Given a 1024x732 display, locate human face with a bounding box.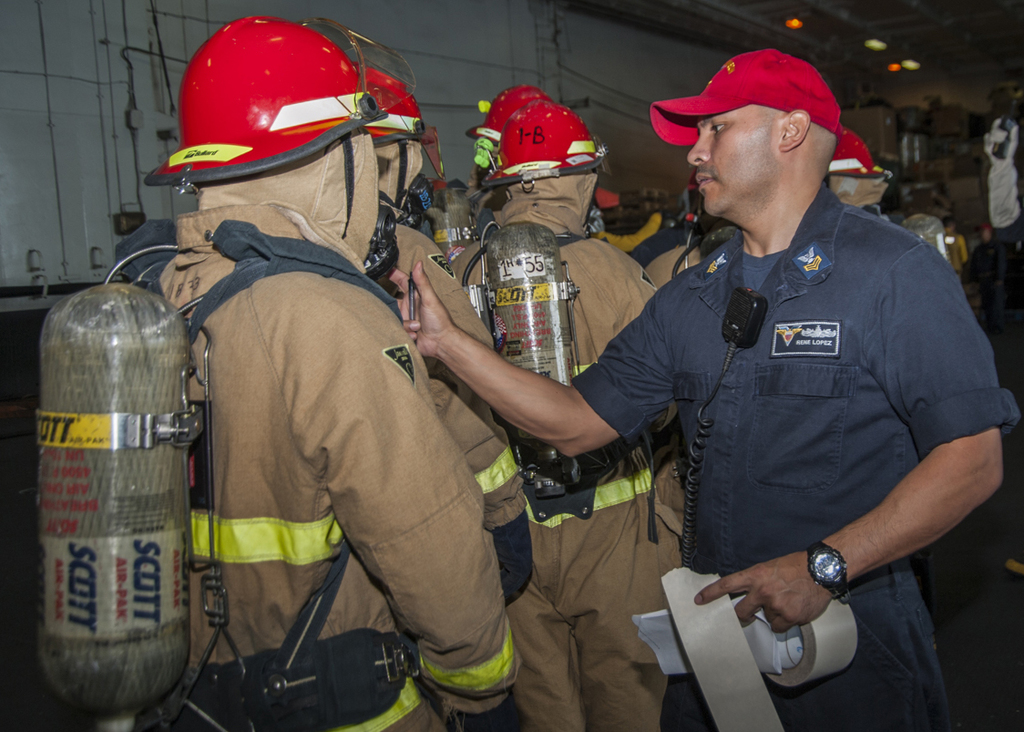
Located: [left=688, top=102, right=780, bottom=215].
